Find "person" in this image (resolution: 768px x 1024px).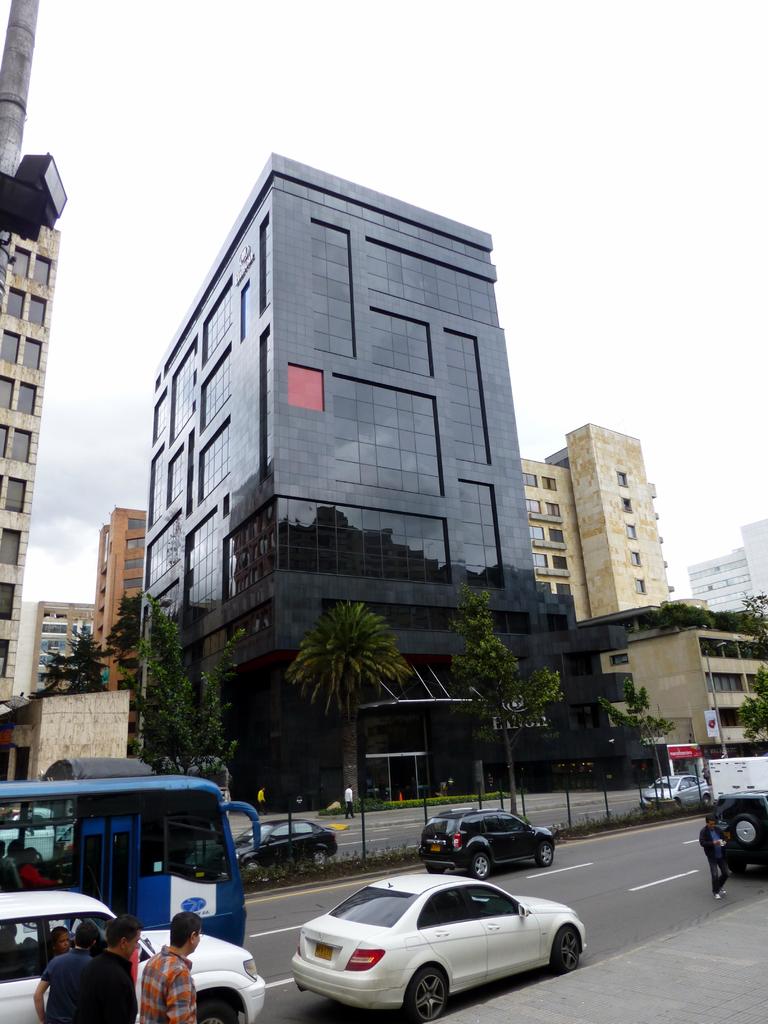
pyautogui.locateOnScreen(702, 813, 734, 900).
